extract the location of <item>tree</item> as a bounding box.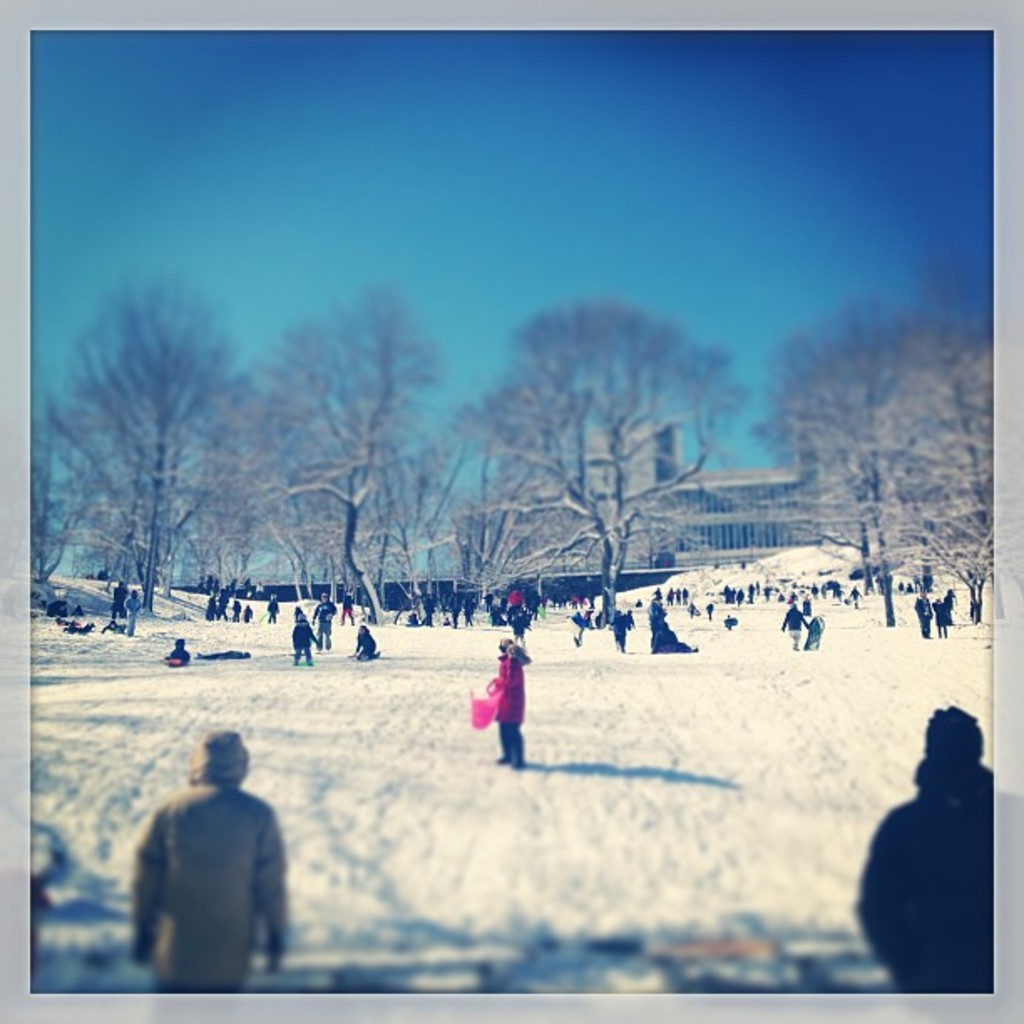
<box>70,223,253,624</box>.
